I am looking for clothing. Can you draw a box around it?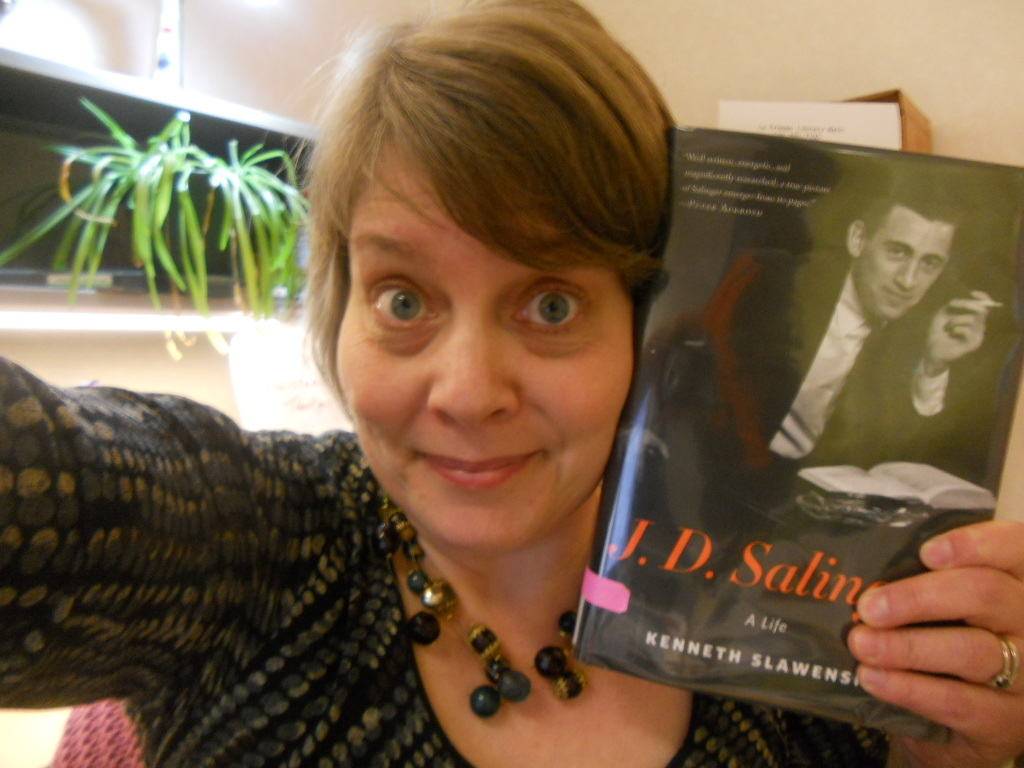
Sure, the bounding box is x1=704, y1=241, x2=958, y2=535.
